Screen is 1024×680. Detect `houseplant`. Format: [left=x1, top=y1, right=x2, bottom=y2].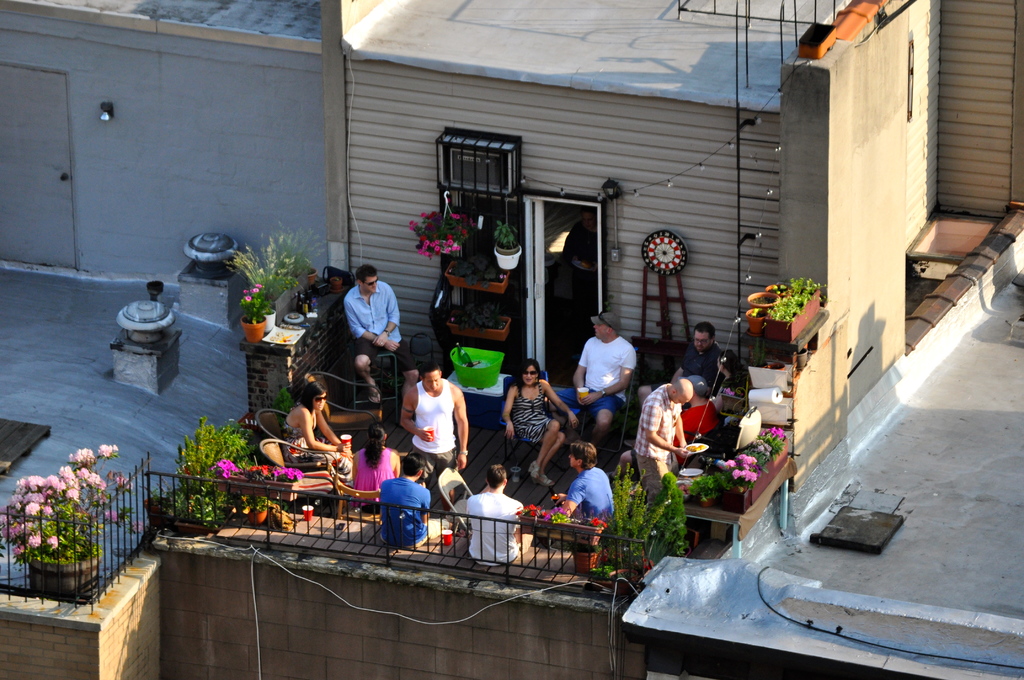
[left=566, top=540, right=605, bottom=574].
